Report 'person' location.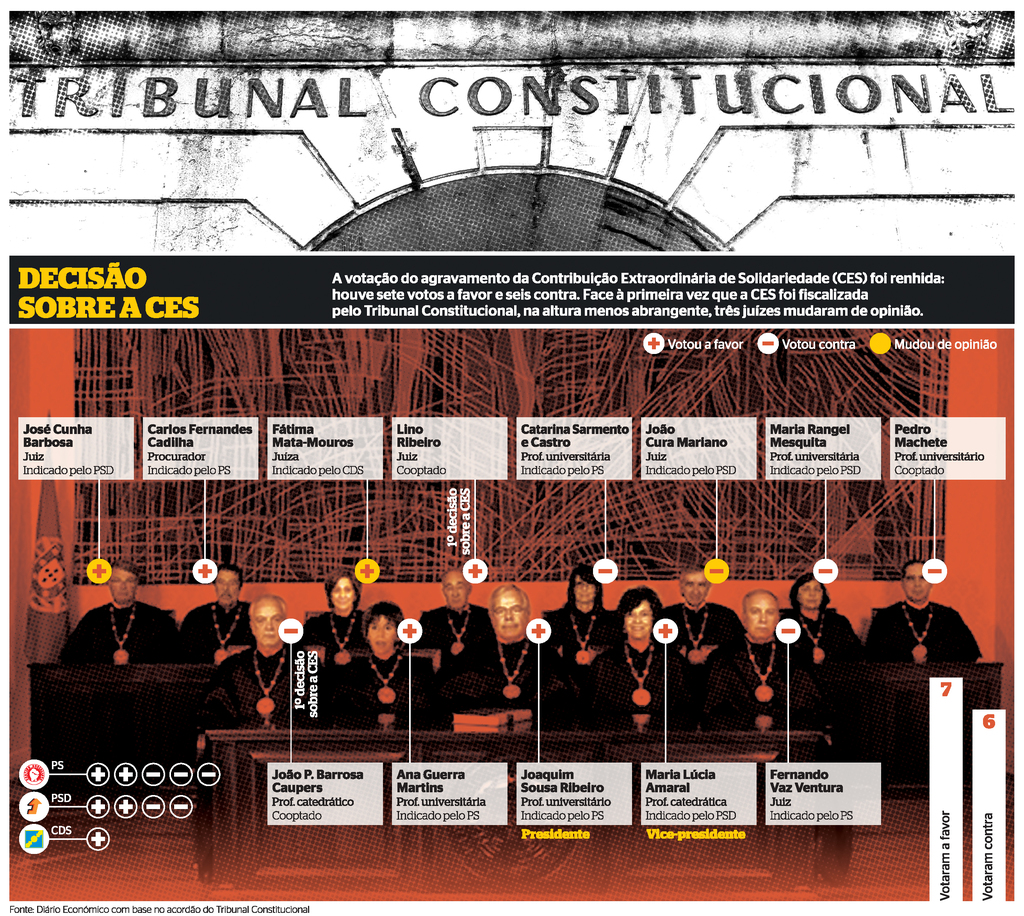
Report: x1=426 y1=581 x2=574 y2=737.
